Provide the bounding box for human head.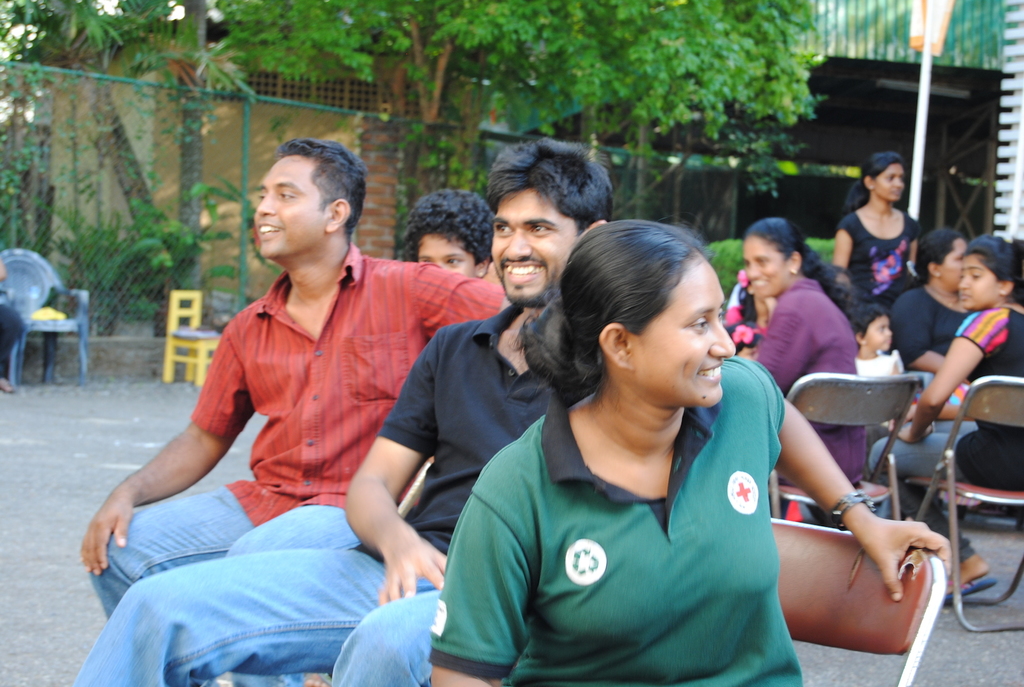
left=916, top=229, right=969, bottom=292.
